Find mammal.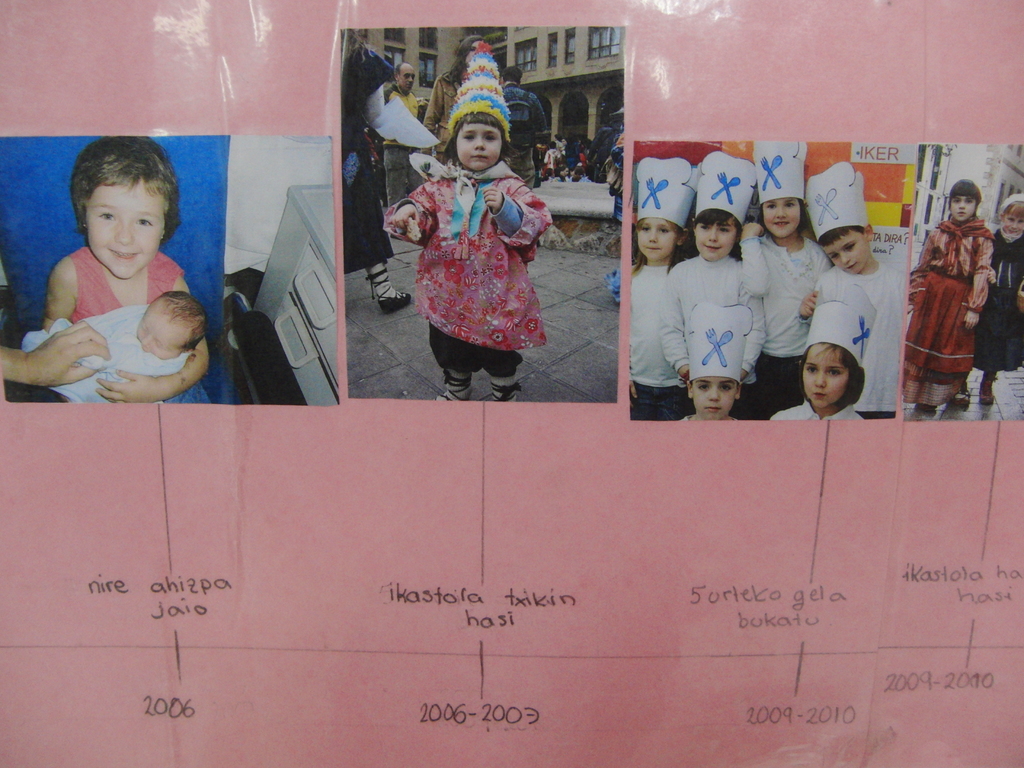
bbox=[657, 148, 767, 419].
